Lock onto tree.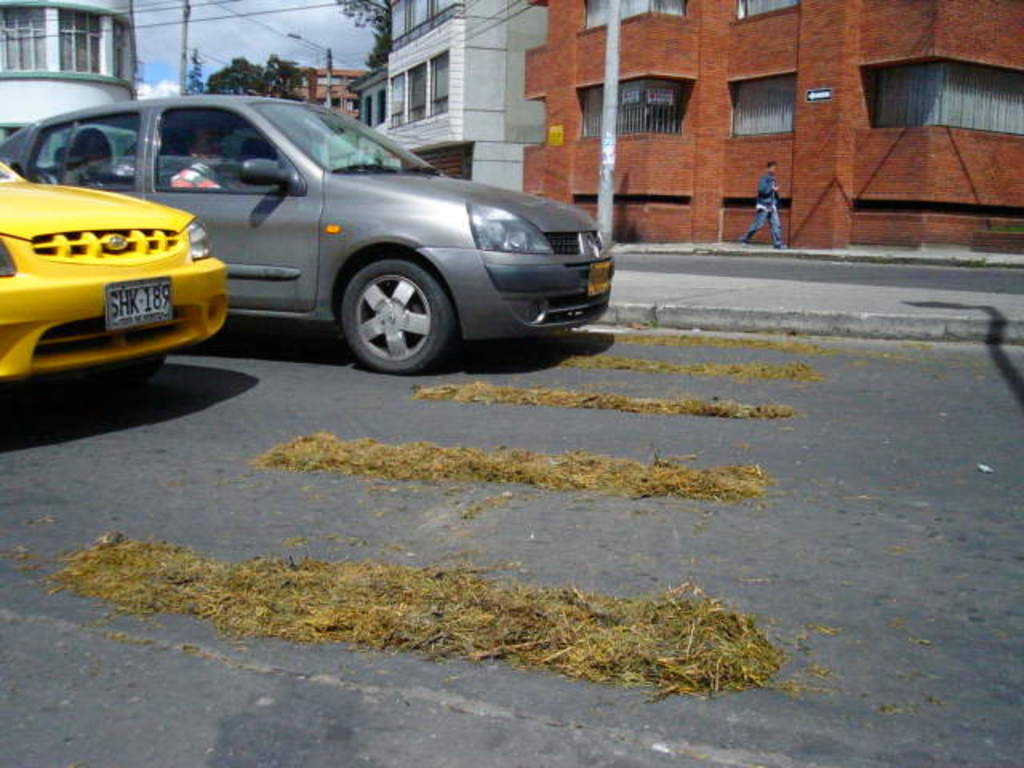
Locked: pyautogui.locateOnScreen(264, 53, 310, 102).
